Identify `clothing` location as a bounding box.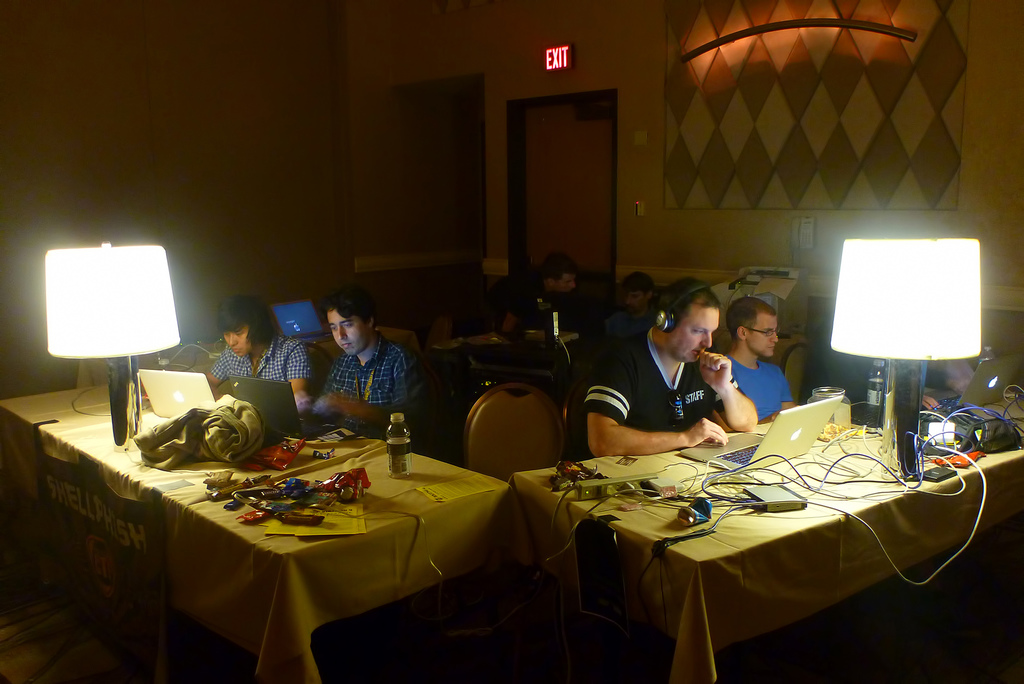
283, 318, 428, 439.
